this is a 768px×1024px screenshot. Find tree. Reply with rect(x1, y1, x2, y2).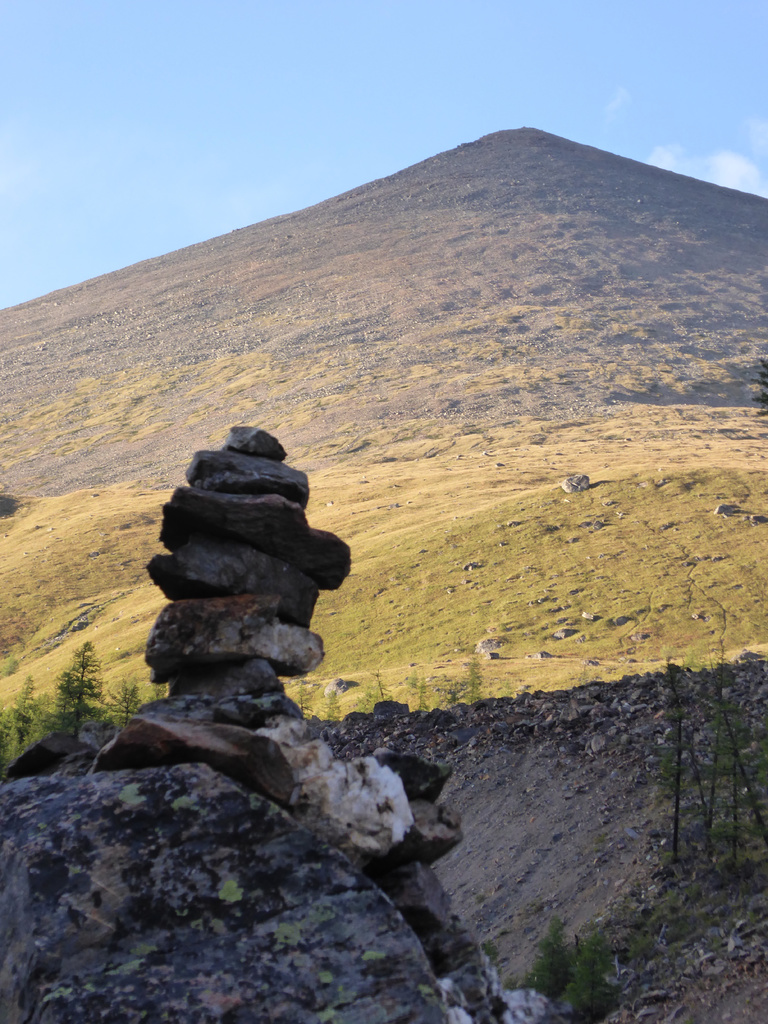
rect(355, 691, 373, 709).
